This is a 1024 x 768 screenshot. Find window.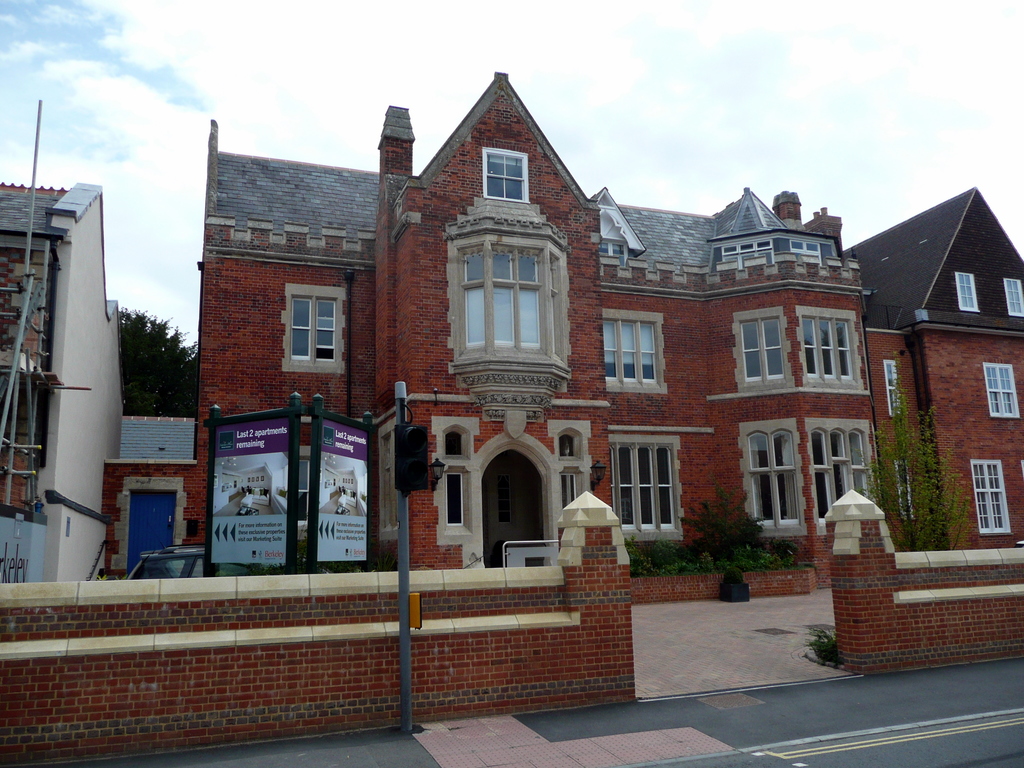
Bounding box: x1=733, y1=307, x2=788, y2=393.
